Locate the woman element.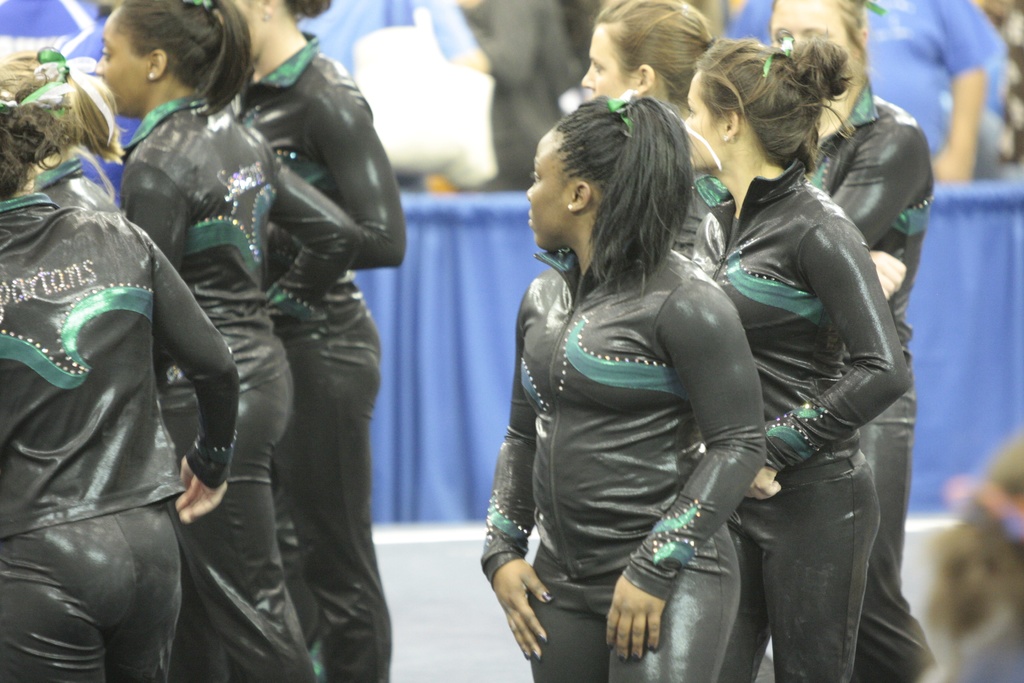
Element bbox: left=212, top=0, right=412, bottom=680.
